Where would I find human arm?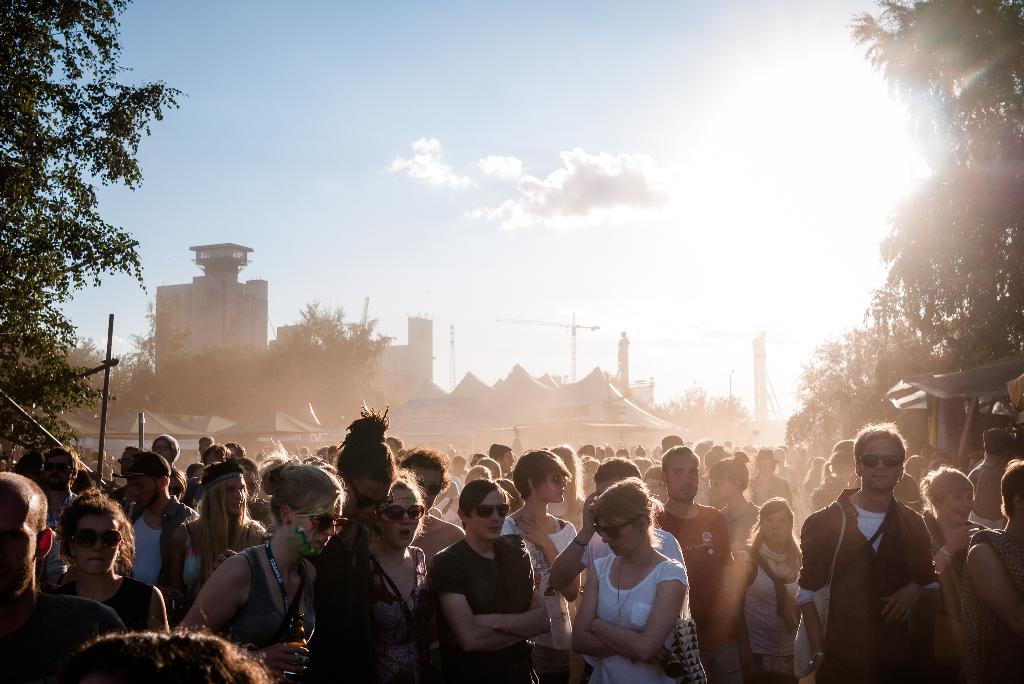
At pyautogui.locateOnScreen(545, 488, 593, 592).
